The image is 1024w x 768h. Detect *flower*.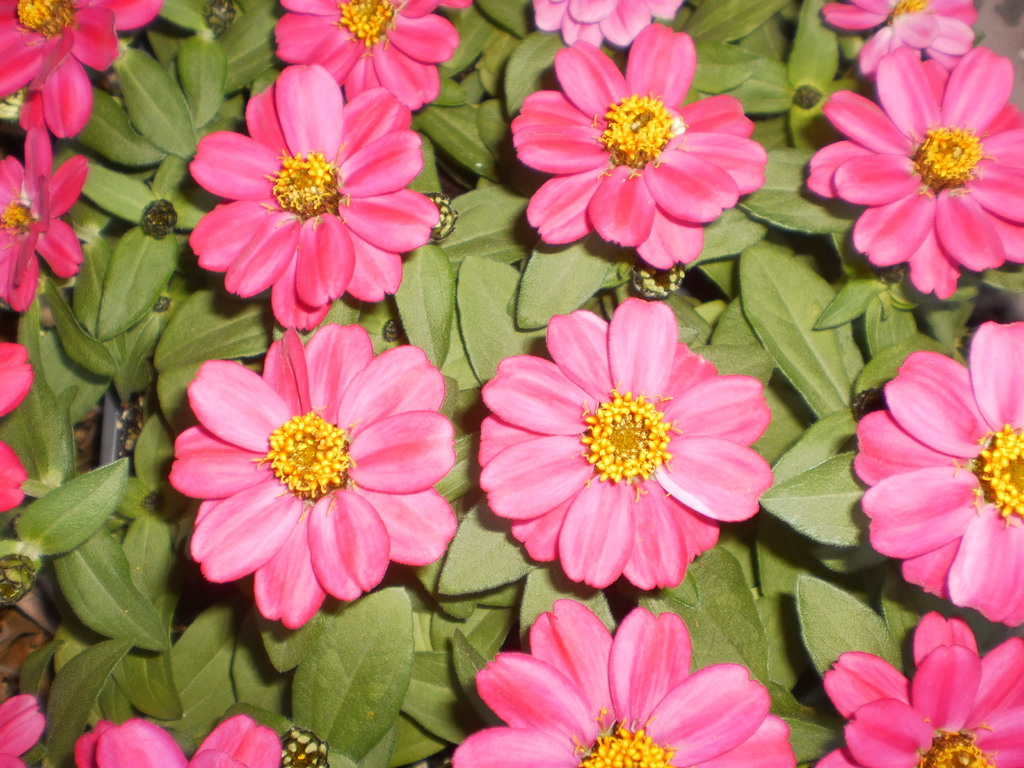
Detection: 0,124,90,310.
